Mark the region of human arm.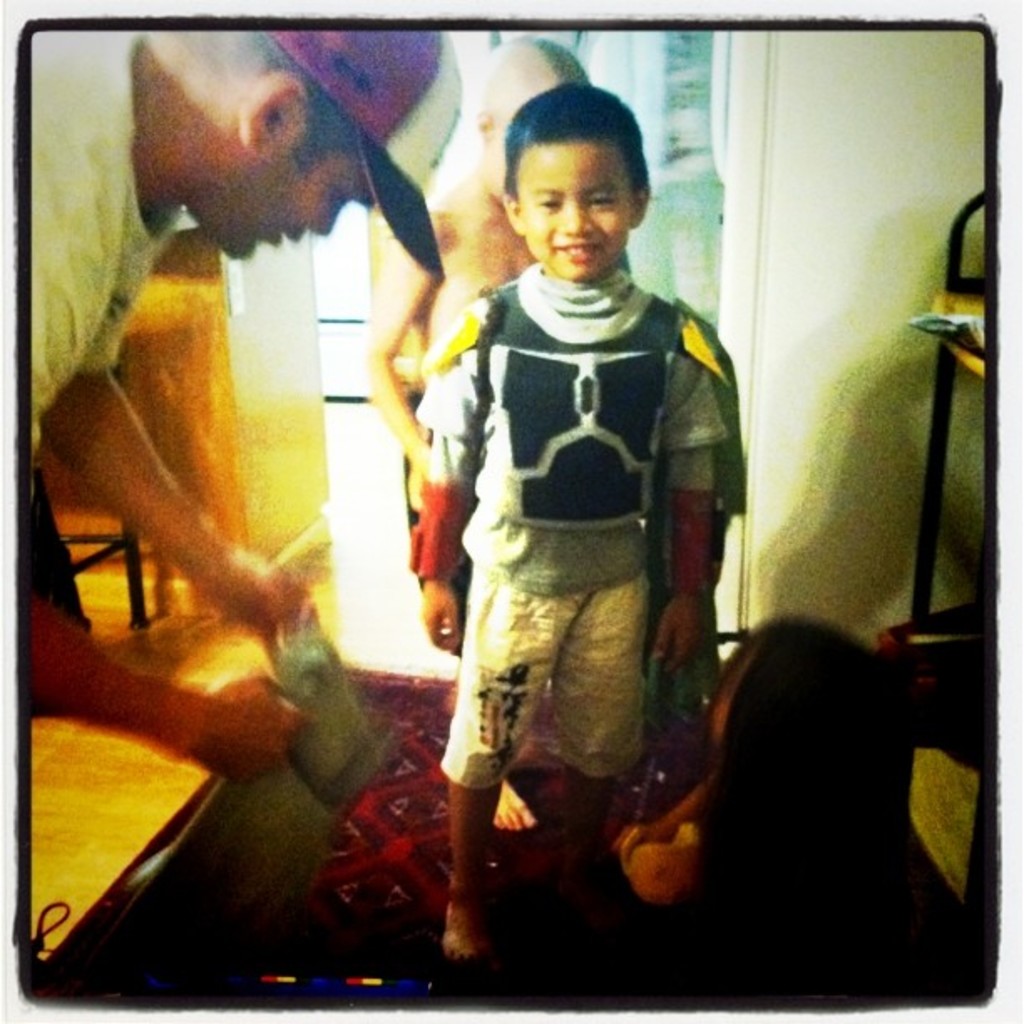
Region: (x1=47, y1=366, x2=323, y2=629).
